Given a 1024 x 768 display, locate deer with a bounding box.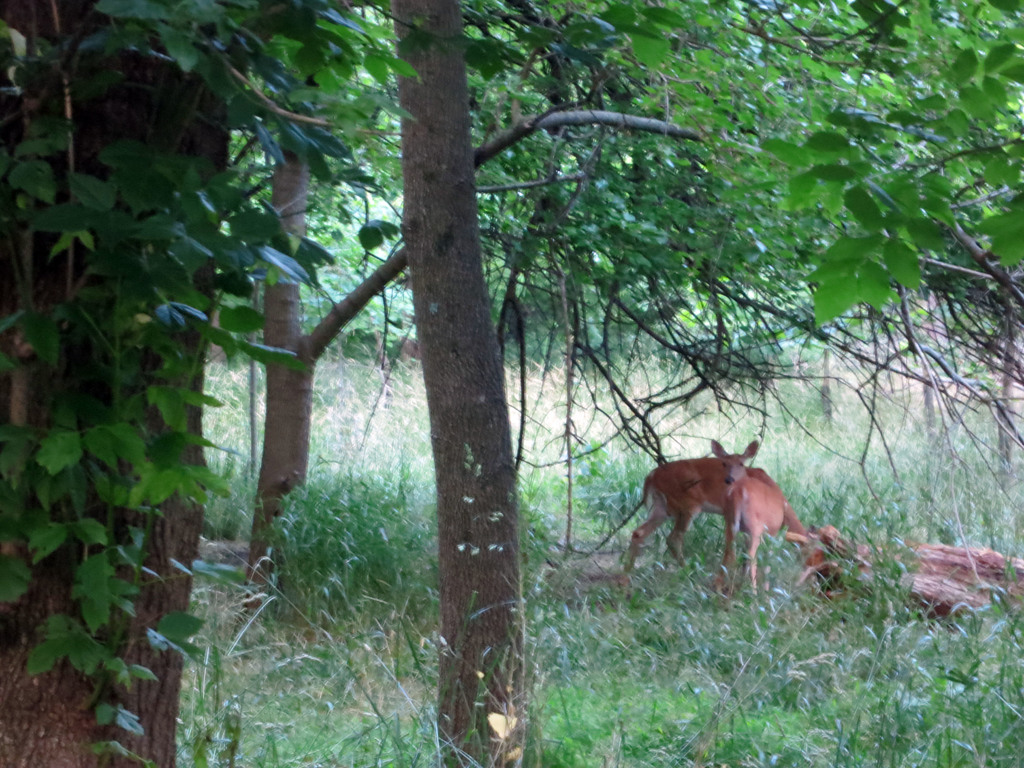
Located: left=716, top=437, right=790, bottom=595.
